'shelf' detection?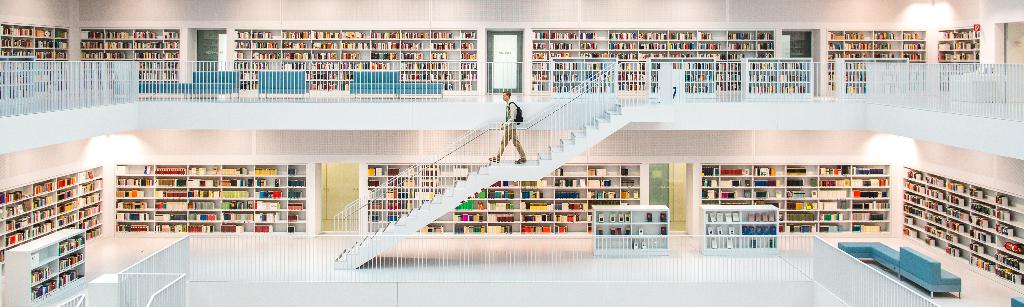
{"x1": 879, "y1": 188, "x2": 893, "y2": 197}
